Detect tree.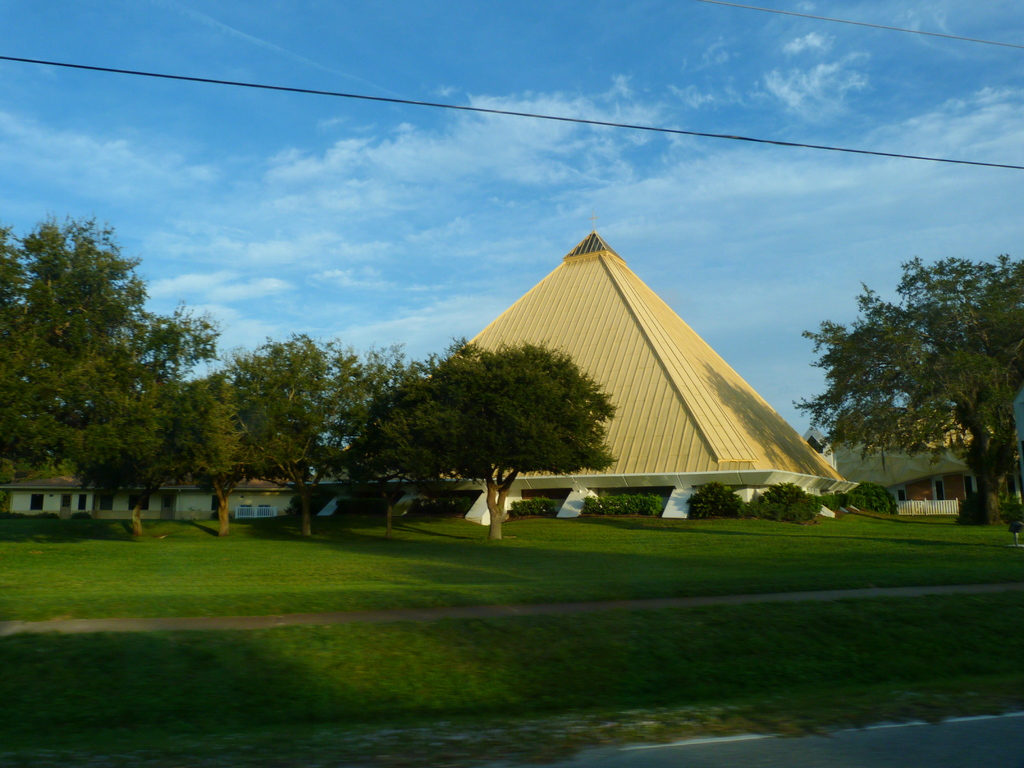
Detected at <box>802,224,1004,518</box>.
